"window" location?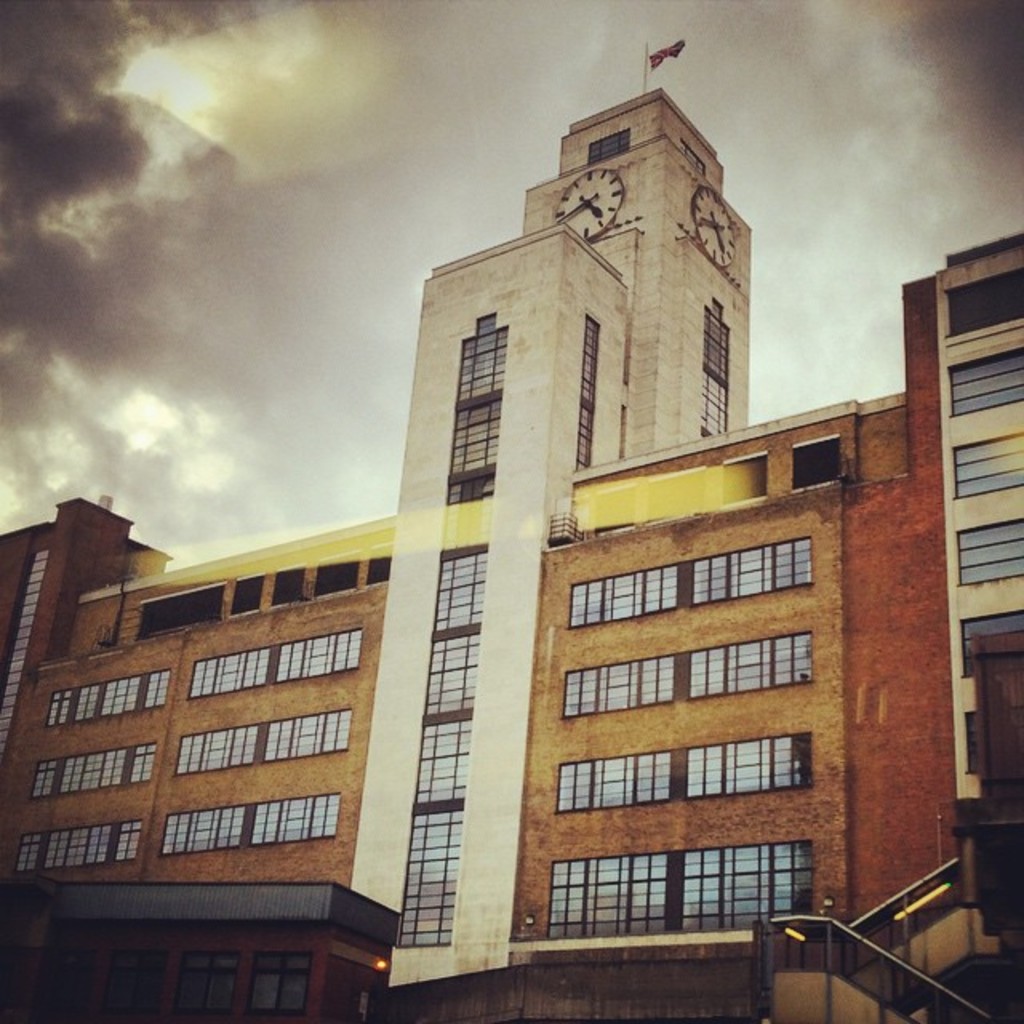
[683, 539, 814, 608]
